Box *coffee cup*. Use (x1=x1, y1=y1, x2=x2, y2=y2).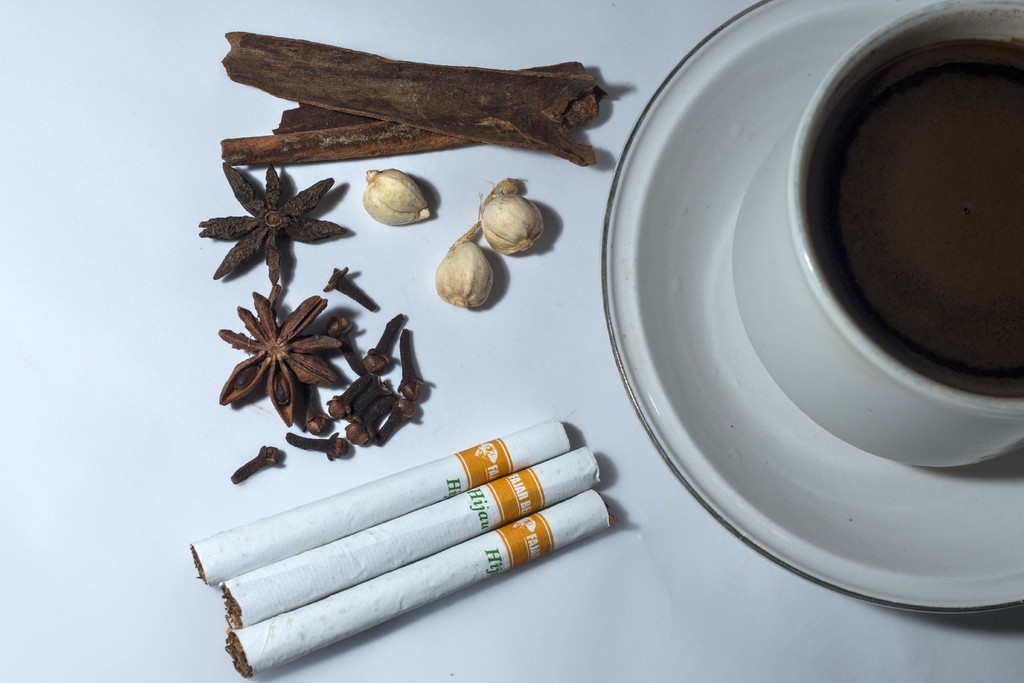
(x1=723, y1=0, x2=1023, y2=472).
